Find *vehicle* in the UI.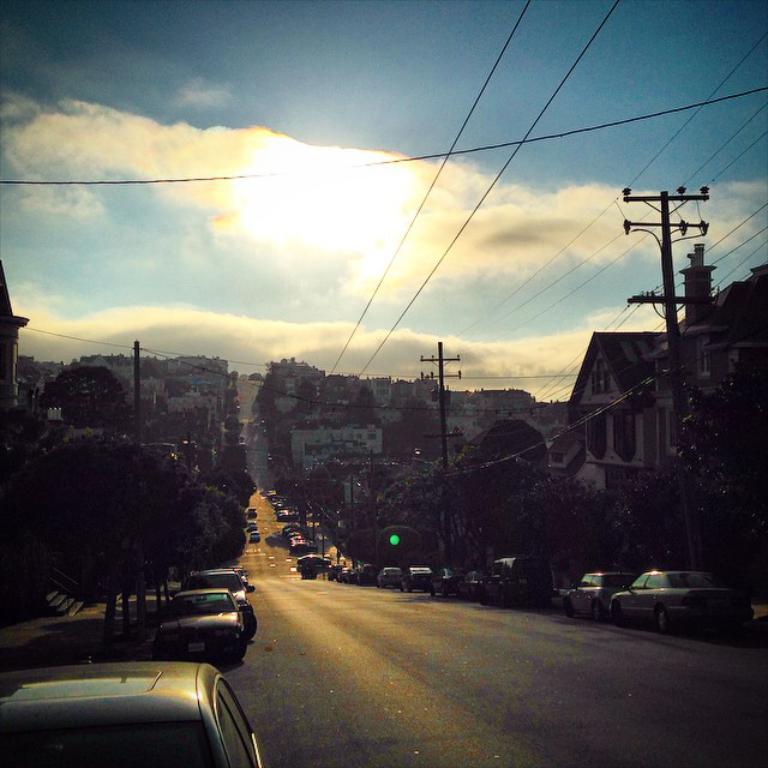
UI element at [left=0, top=660, right=268, bottom=767].
